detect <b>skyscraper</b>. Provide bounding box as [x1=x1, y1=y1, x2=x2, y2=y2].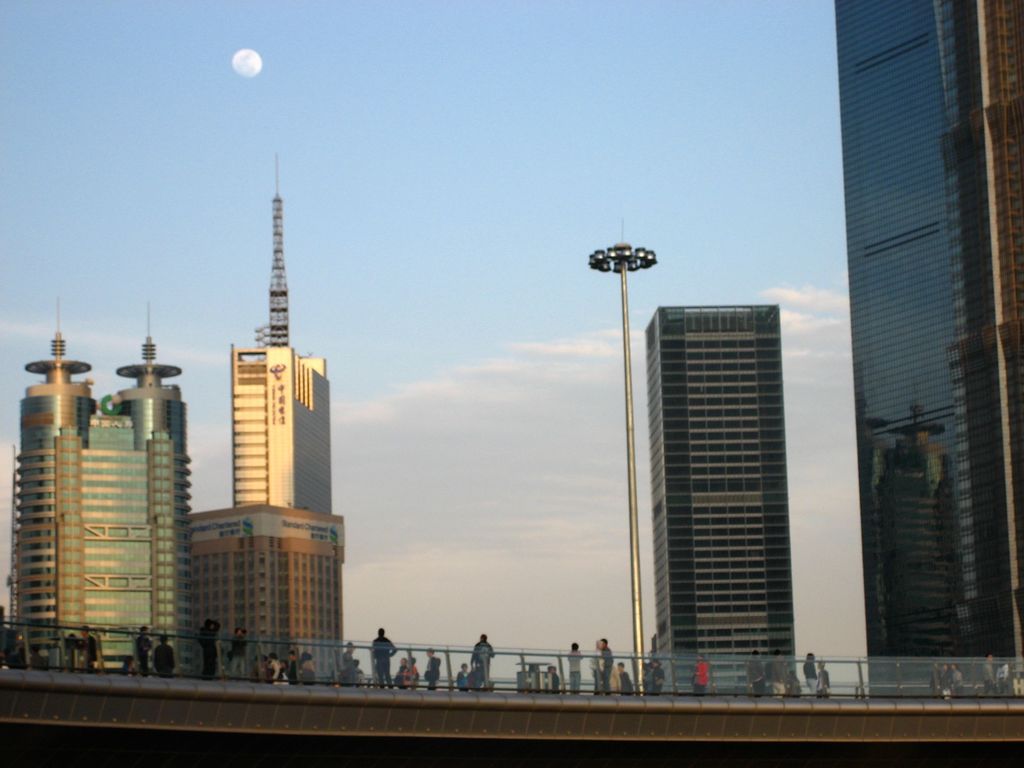
[x1=5, y1=288, x2=196, y2=678].
